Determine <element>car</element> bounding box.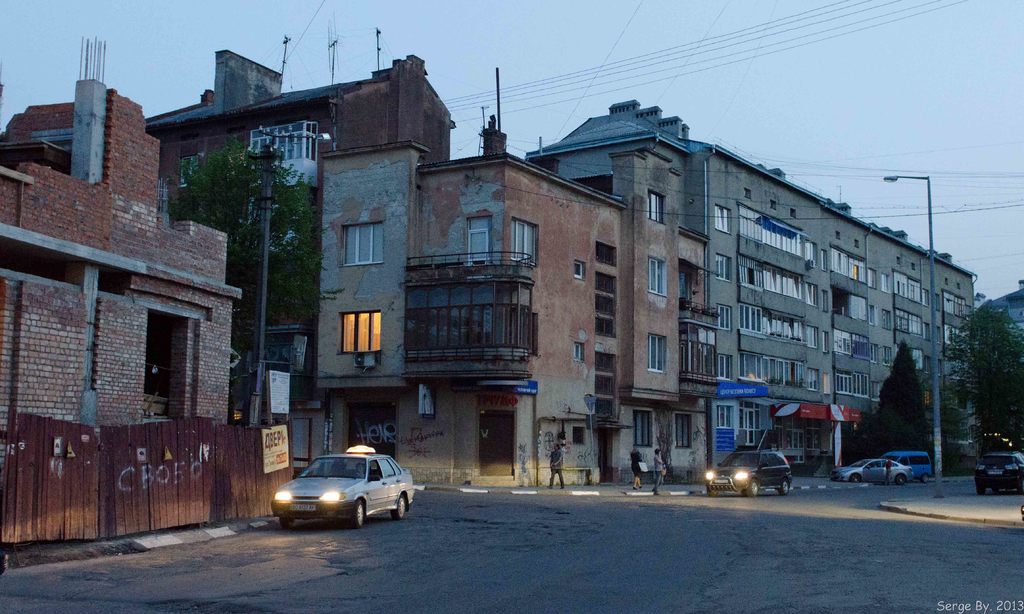
Determined: {"left": 973, "top": 449, "right": 1023, "bottom": 499}.
